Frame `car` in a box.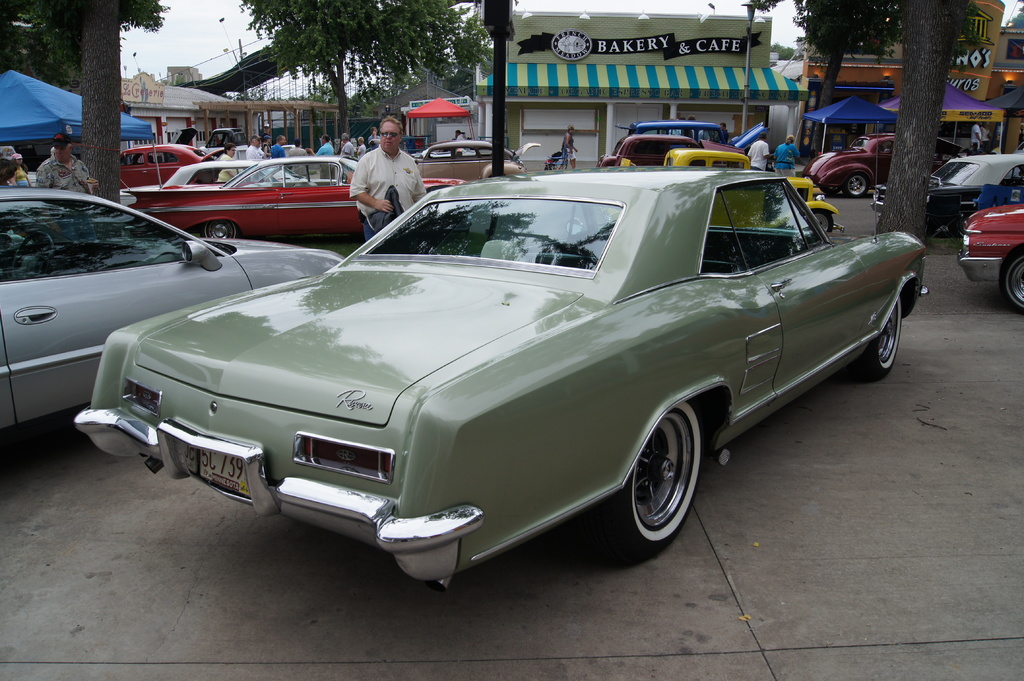
[x1=0, y1=182, x2=346, y2=433].
